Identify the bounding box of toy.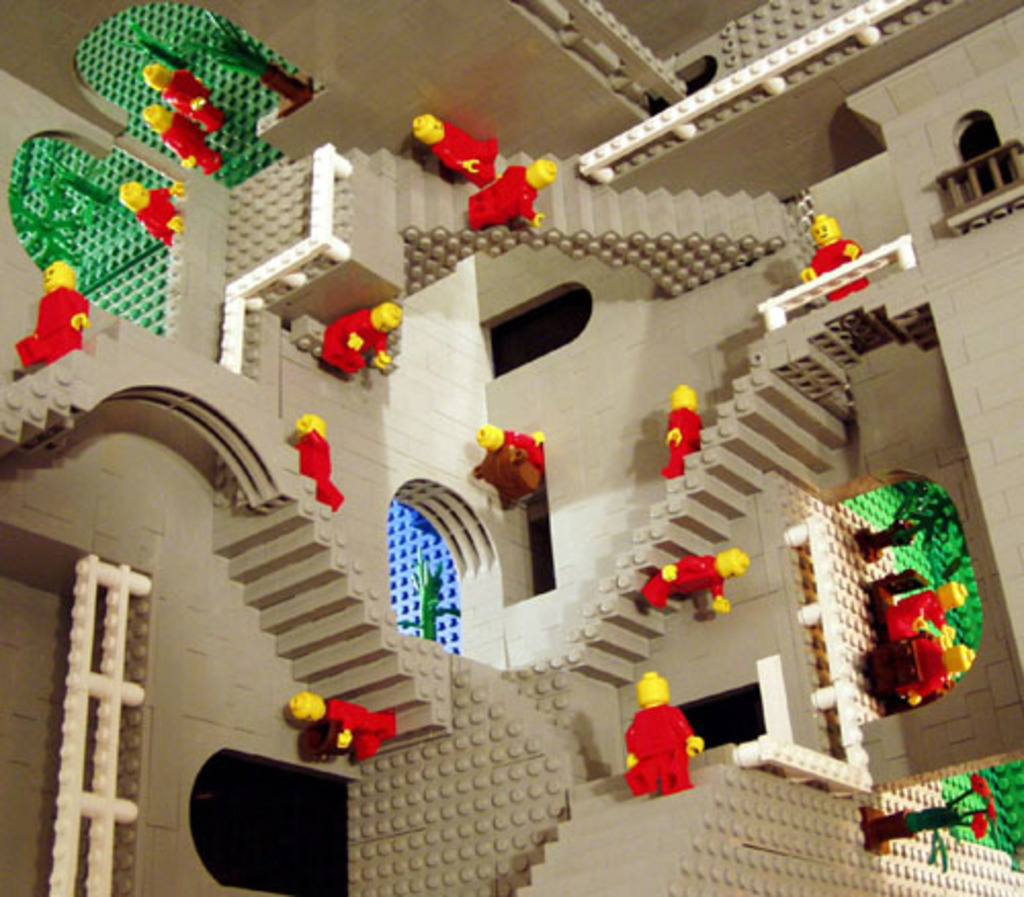
(left=401, top=545, right=455, bottom=643).
